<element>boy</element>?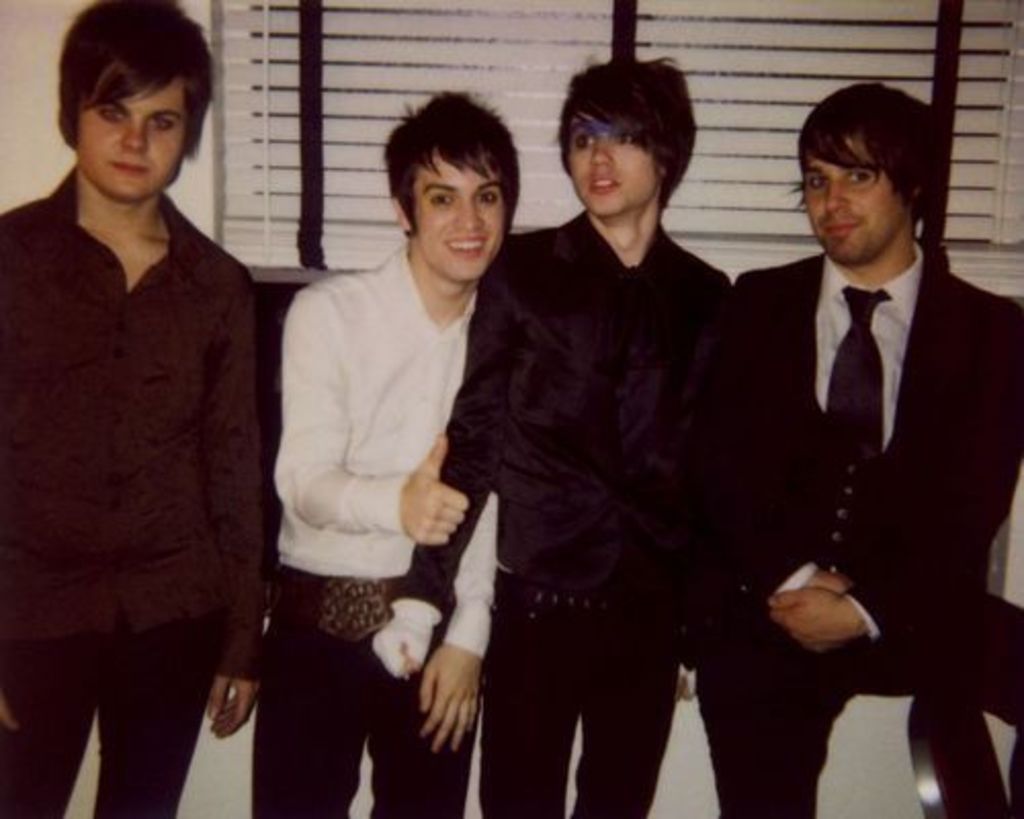
(242,59,510,818)
